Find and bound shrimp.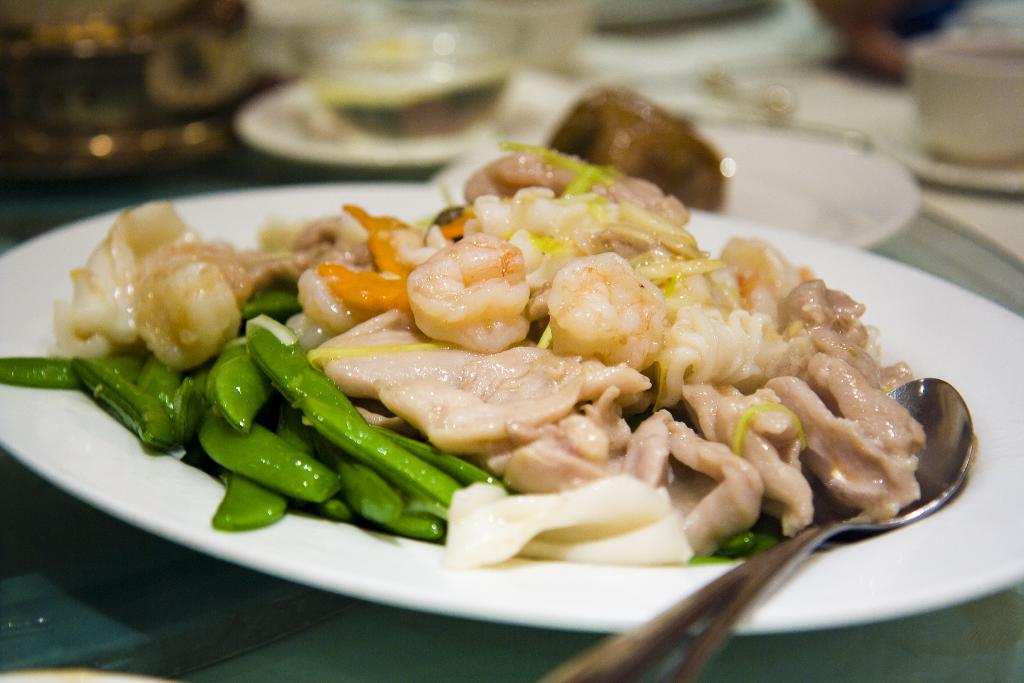
Bound: l=405, t=234, r=538, b=347.
